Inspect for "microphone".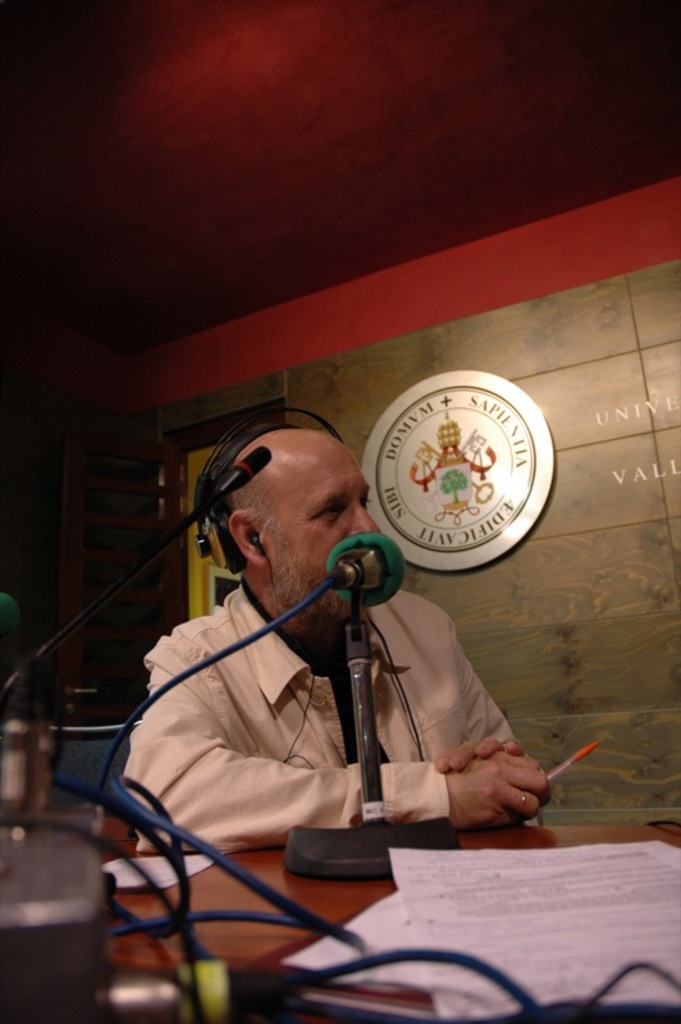
Inspection: locate(0, 438, 274, 701).
